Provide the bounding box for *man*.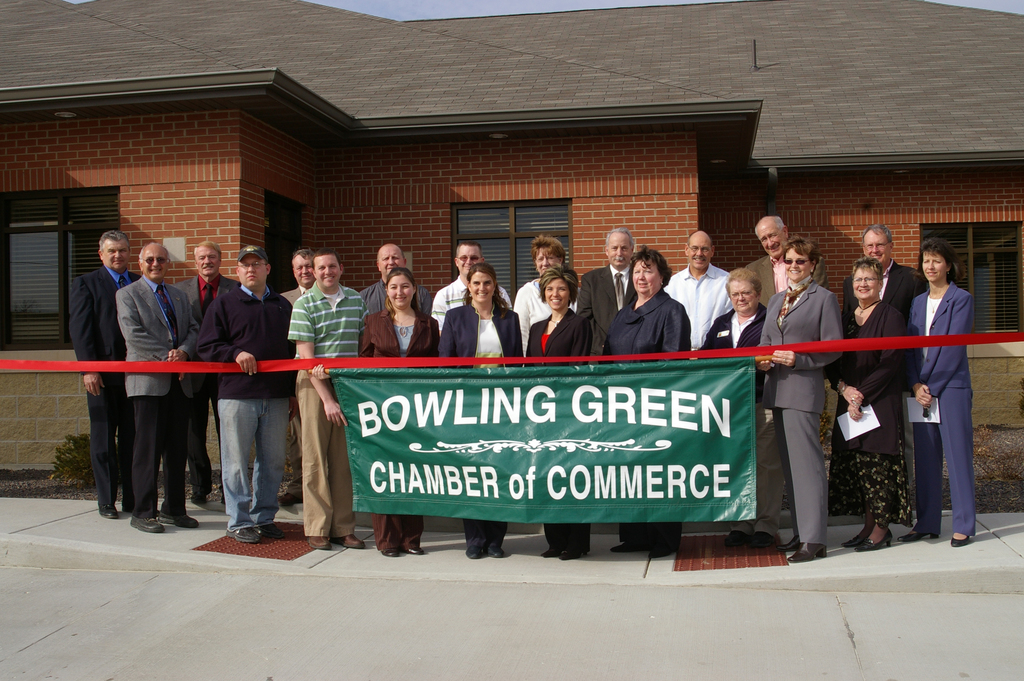
[434, 240, 513, 333].
